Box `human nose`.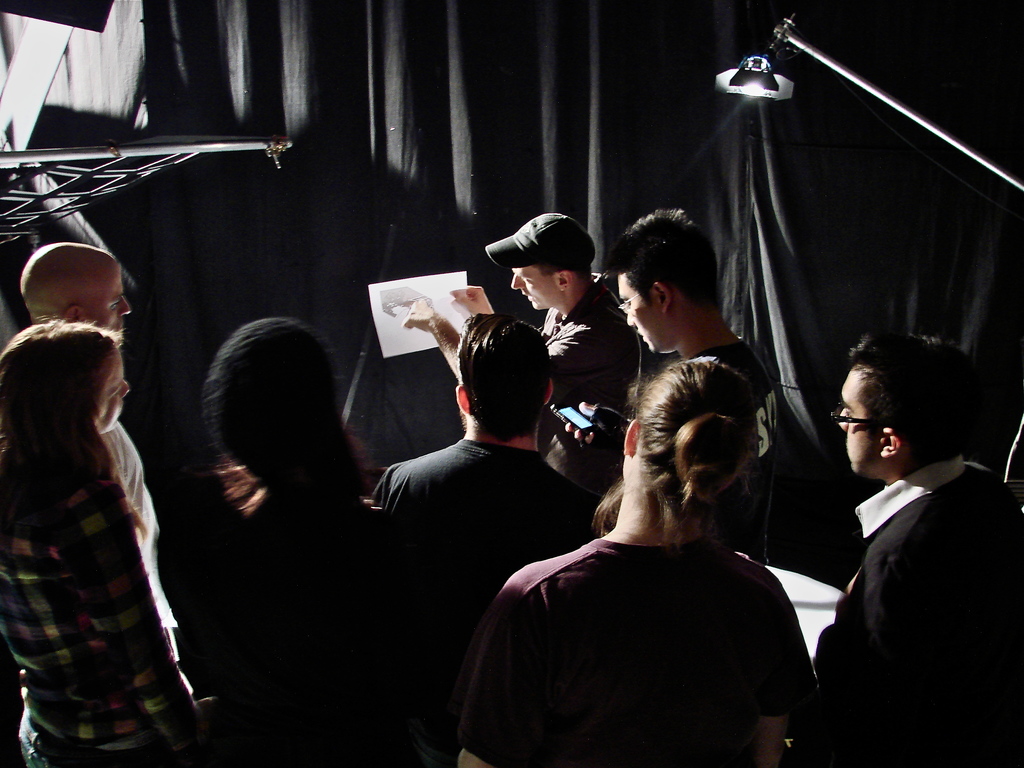
left=120, top=380, right=129, bottom=400.
